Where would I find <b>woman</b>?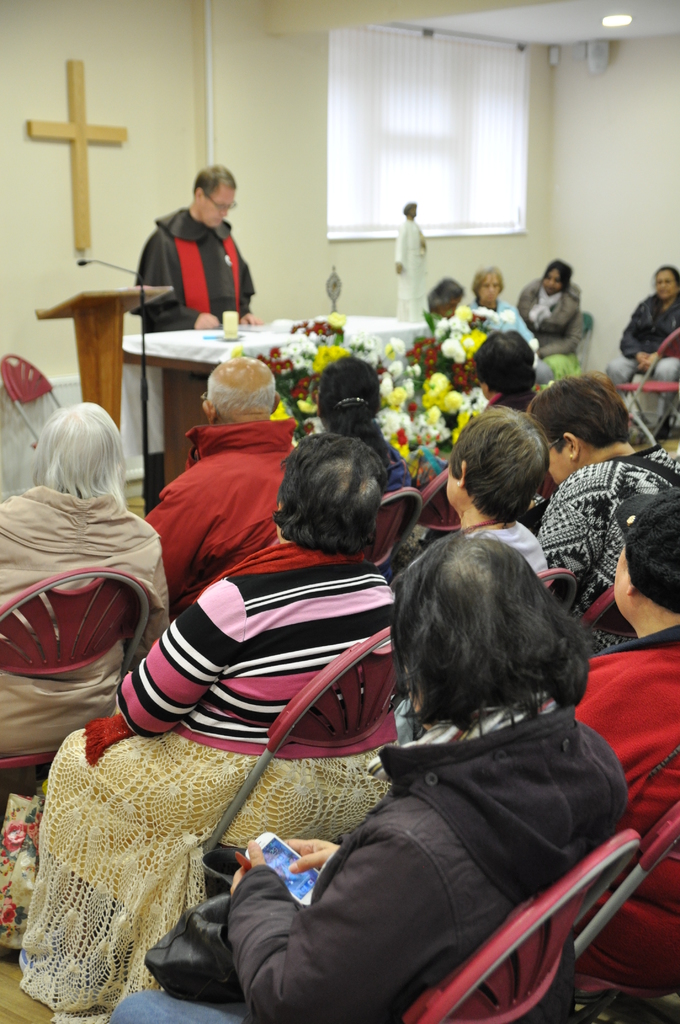
At pyautogui.locateOnScreen(397, 330, 546, 560).
